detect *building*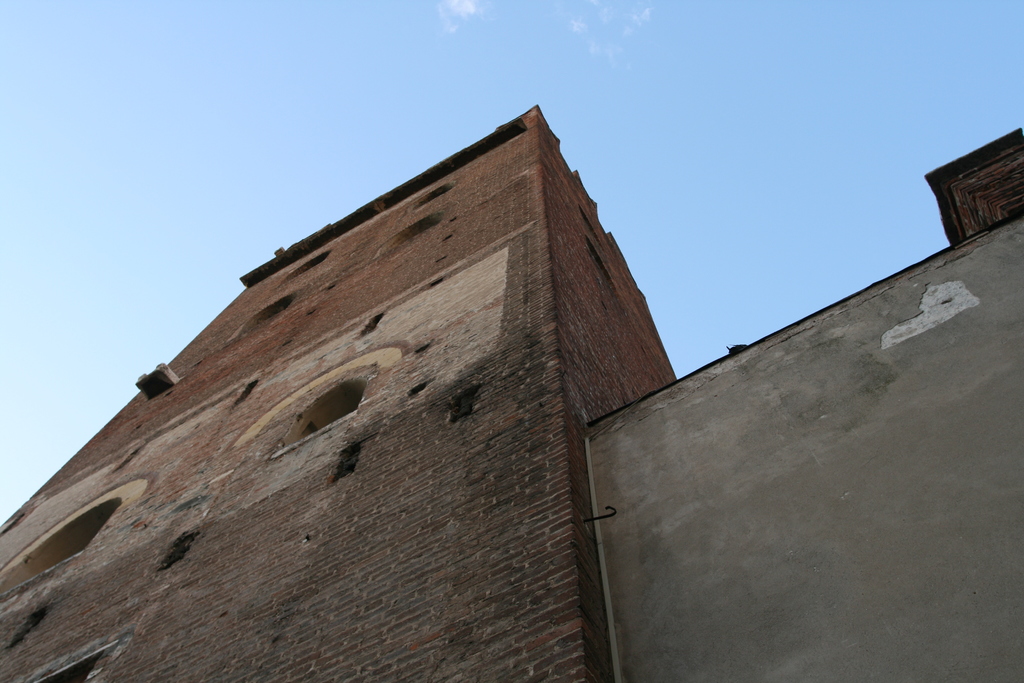
crop(584, 120, 1023, 682)
